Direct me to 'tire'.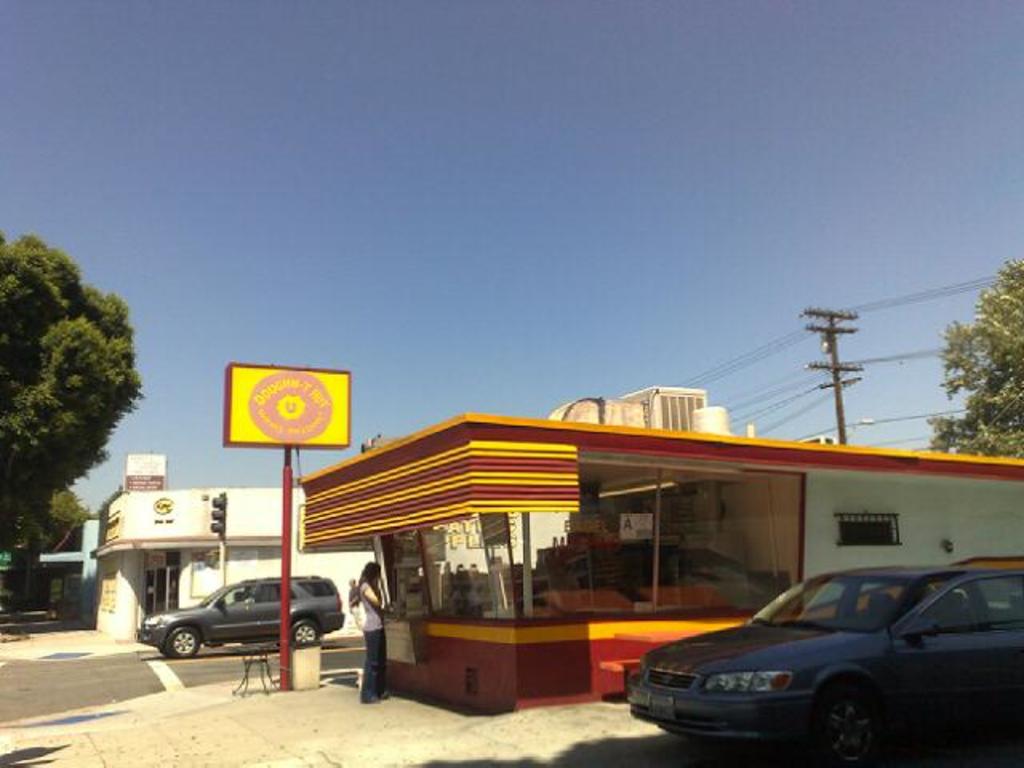
Direction: 293/618/315/645.
